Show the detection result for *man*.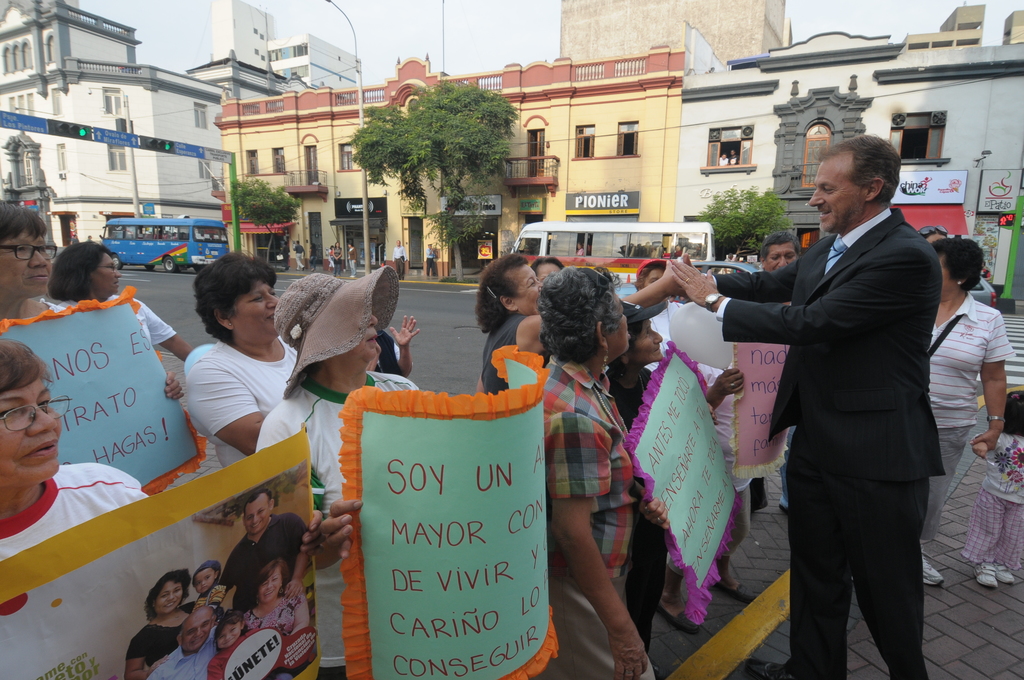
detection(425, 244, 439, 278).
